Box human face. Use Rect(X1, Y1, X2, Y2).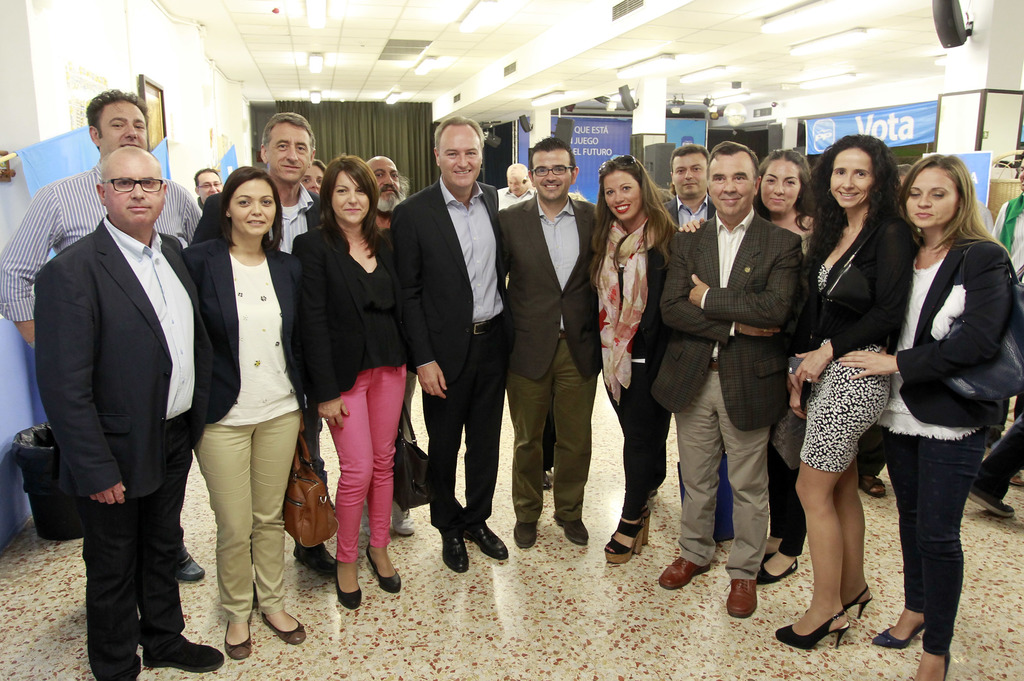
Rect(706, 150, 758, 214).
